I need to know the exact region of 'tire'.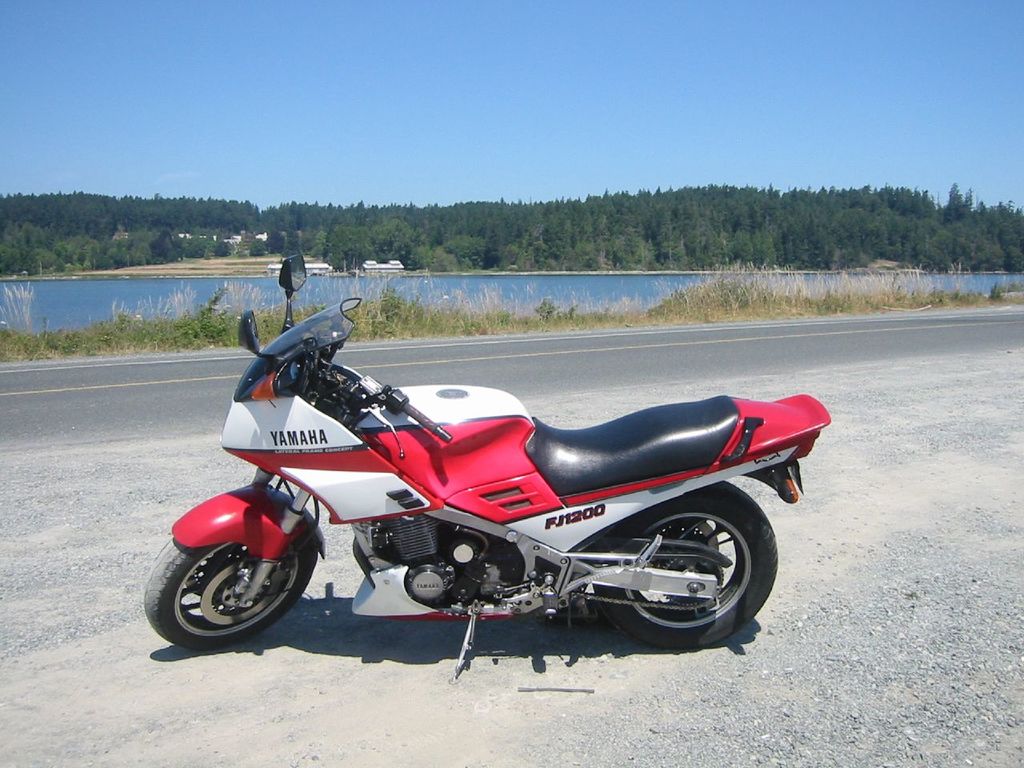
Region: 591, 479, 778, 646.
